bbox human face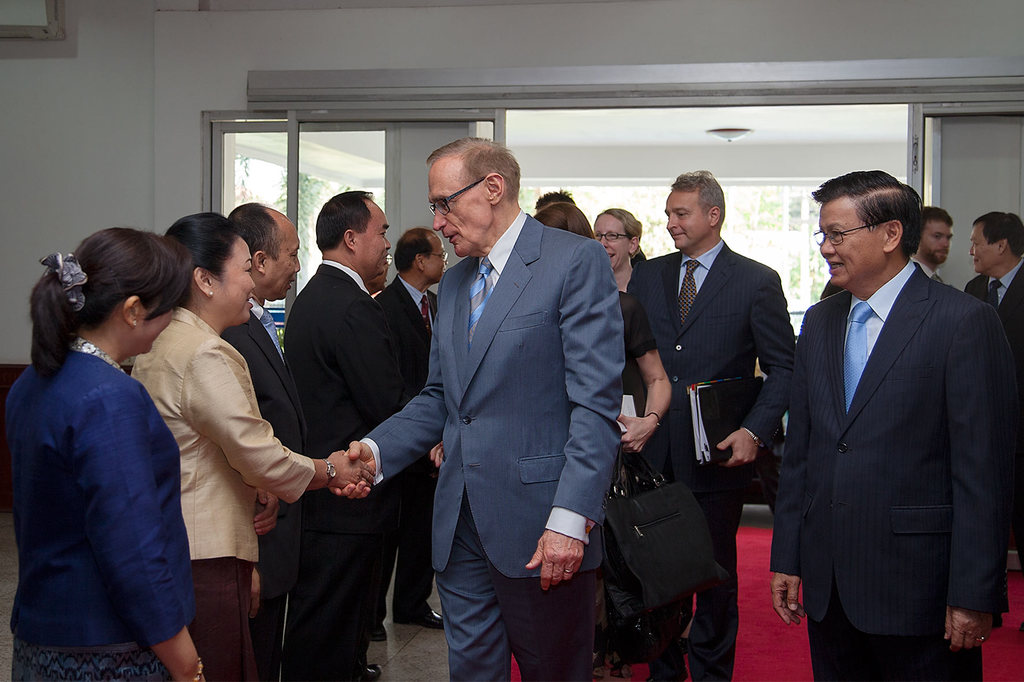
{"left": 922, "top": 220, "right": 957, "bottom": 262}
